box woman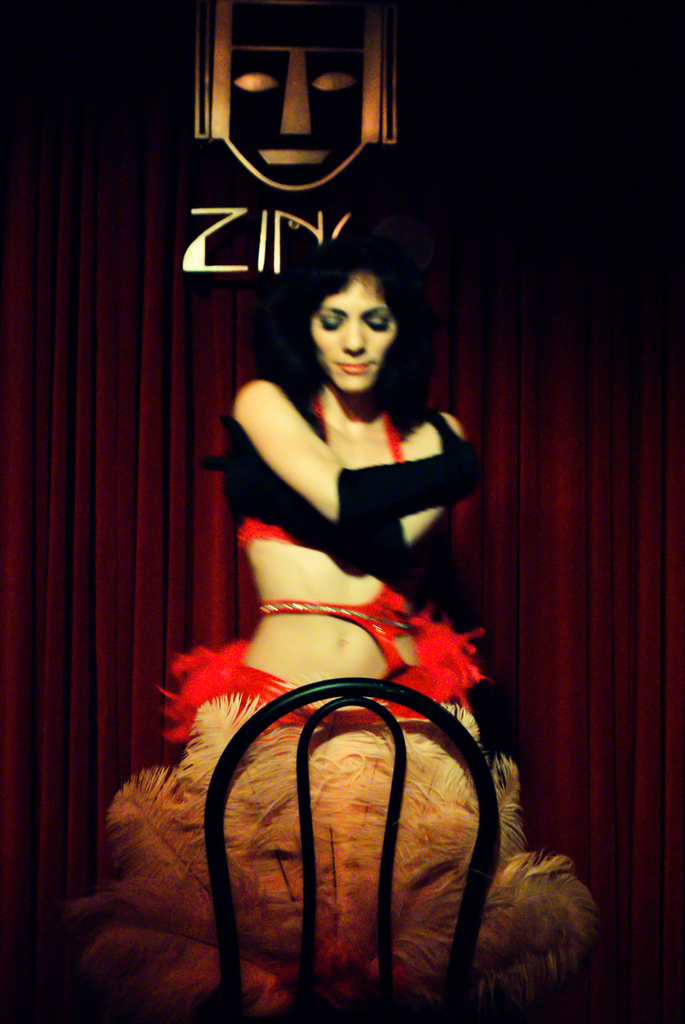
x1=144, y1=182, x2=510, y2=924
